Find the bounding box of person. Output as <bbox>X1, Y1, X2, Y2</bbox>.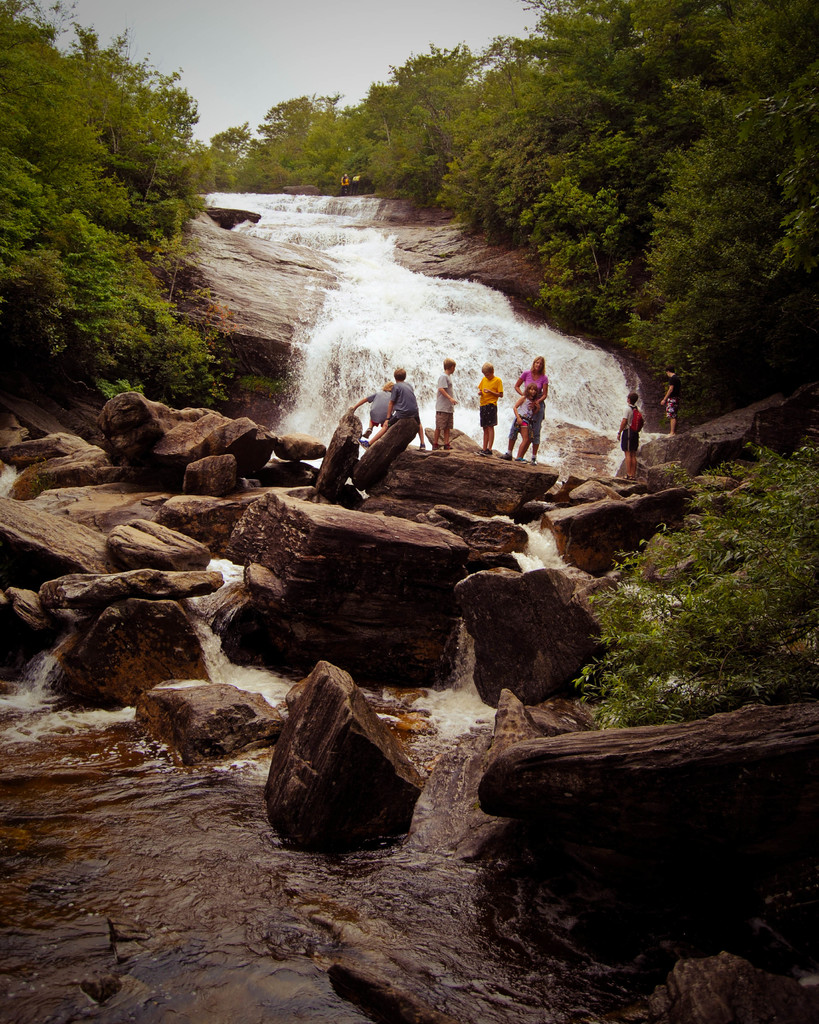
<bbox>383, 367, 427, 454</bbox>.
